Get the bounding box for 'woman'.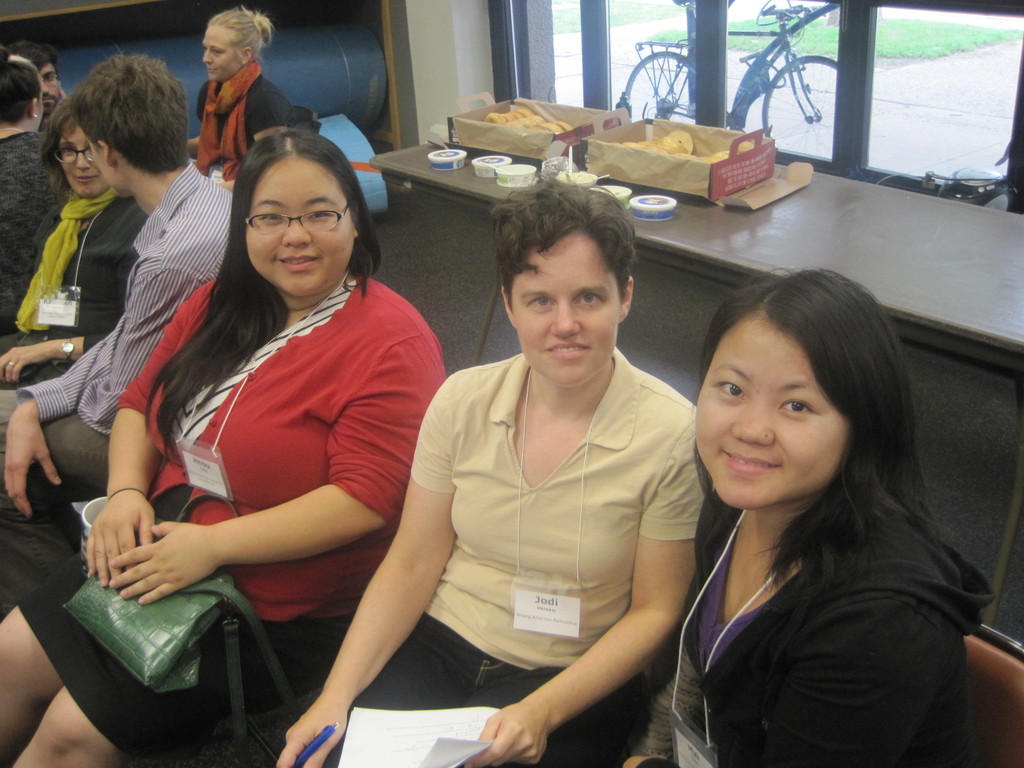
select_region(0, 124, 436, 767).
